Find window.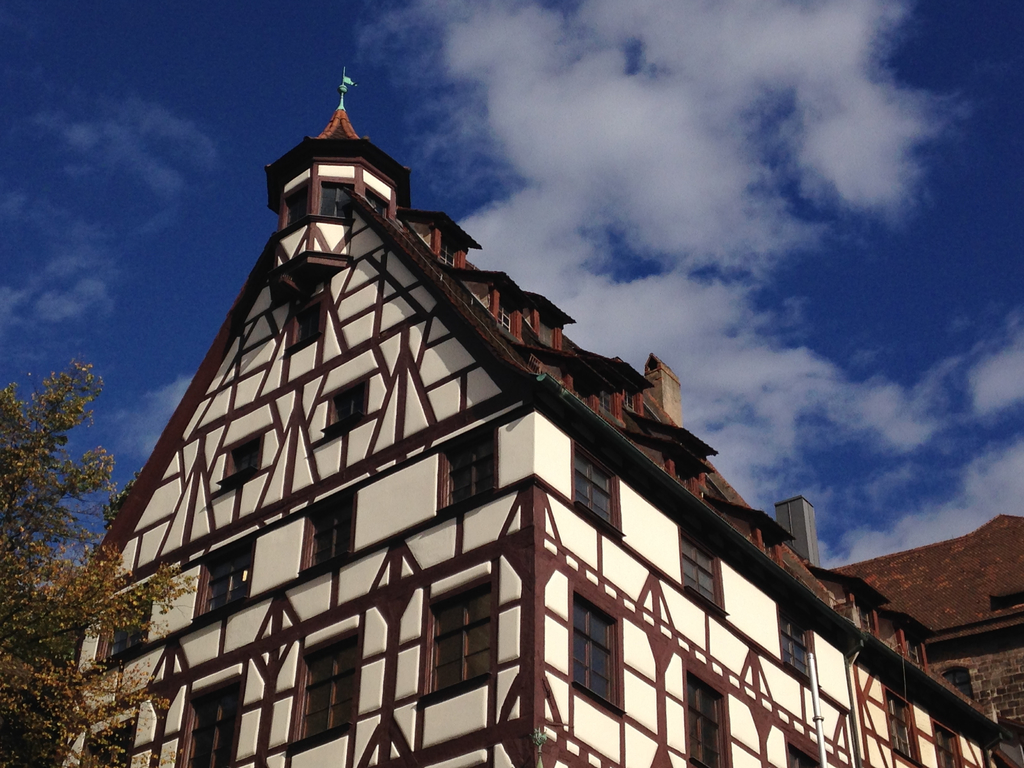
[left=444, top=424, right=507, bottom=506].
